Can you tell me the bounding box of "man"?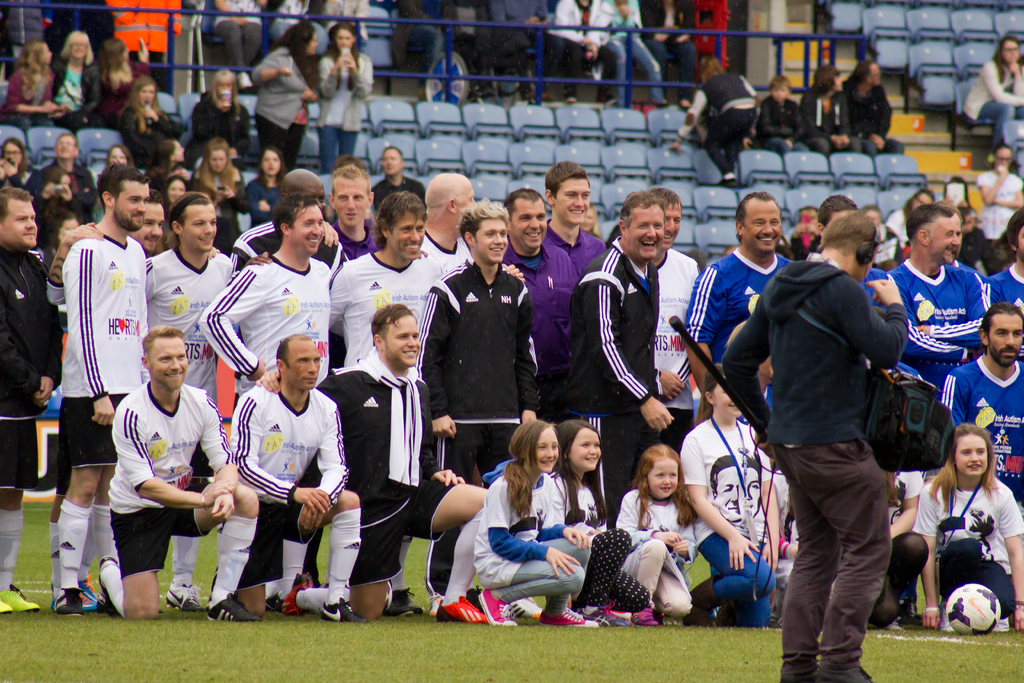
988,208,1023,363.
